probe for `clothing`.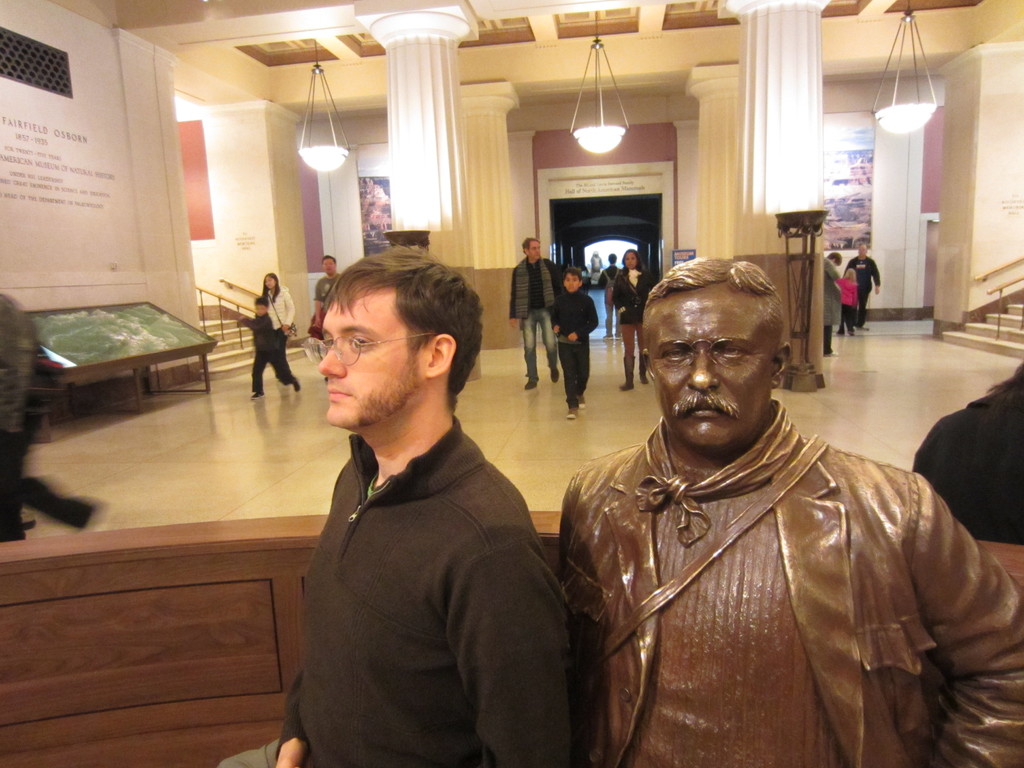
Probe result: {"left": 840, "top": 259, "right": 878, "bottom": 326}.
